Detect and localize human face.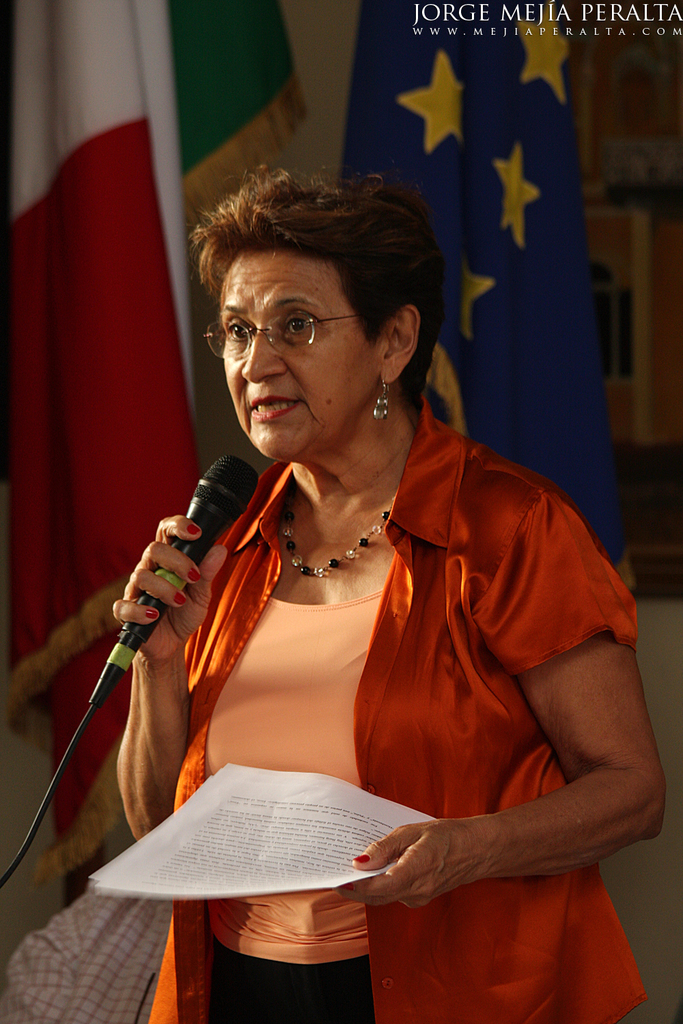
Localized at [x1=218, y1=247, x2=386, y2=463].
